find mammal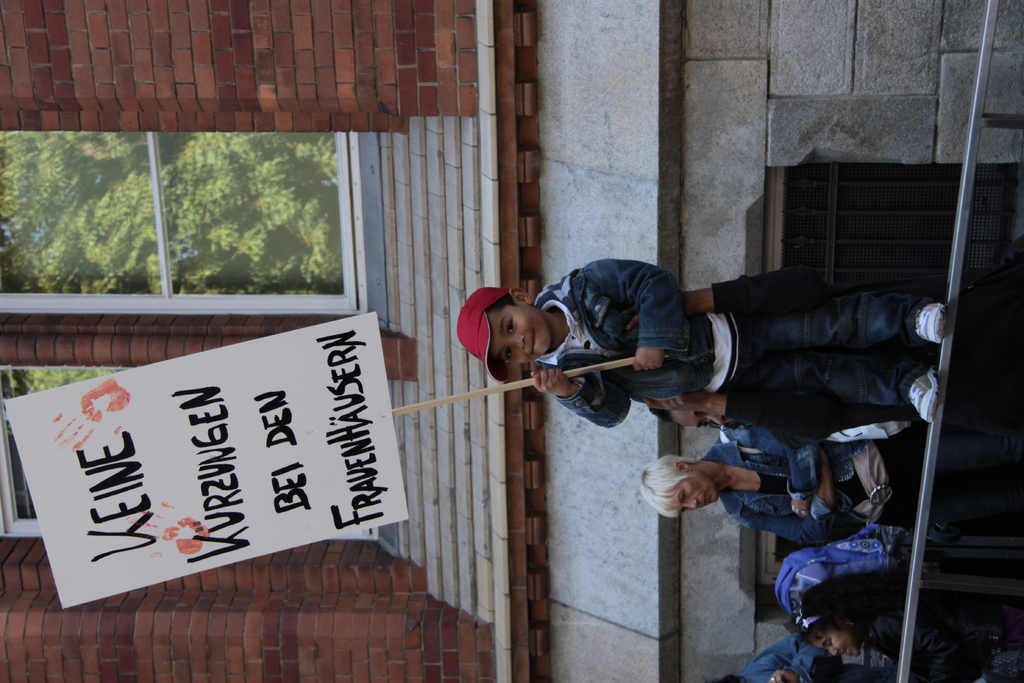
bbox(794, 566, 1023, 682)
